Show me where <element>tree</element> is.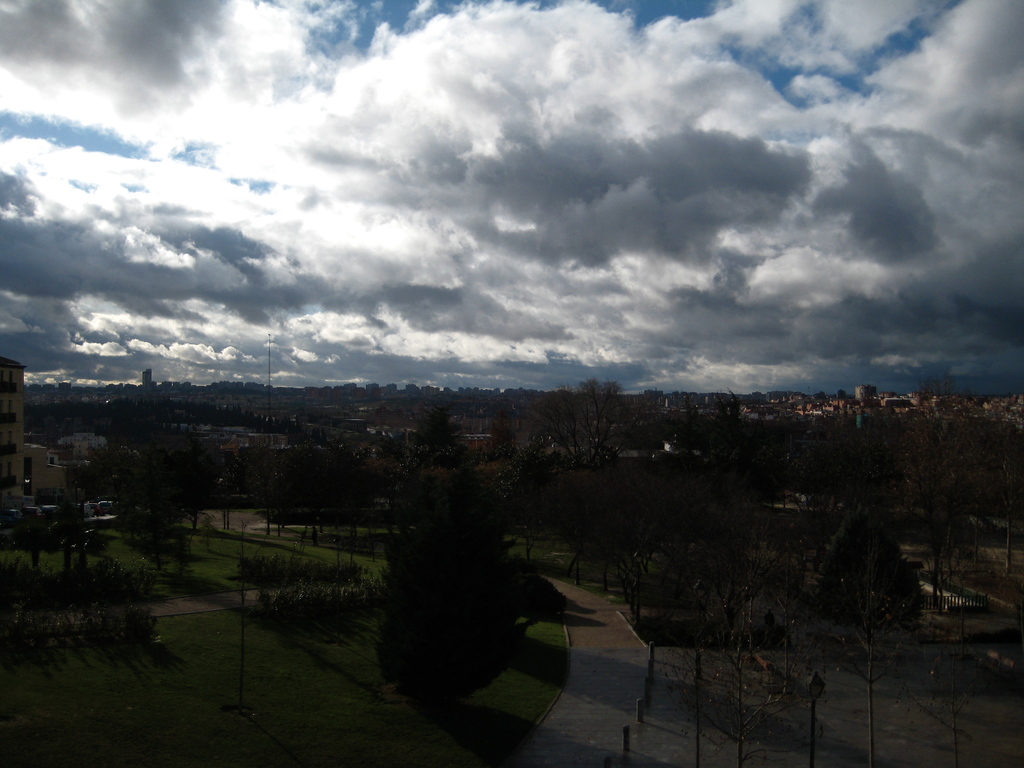
<element>tree</element> is at select_region(817, 513, 921, 614).
